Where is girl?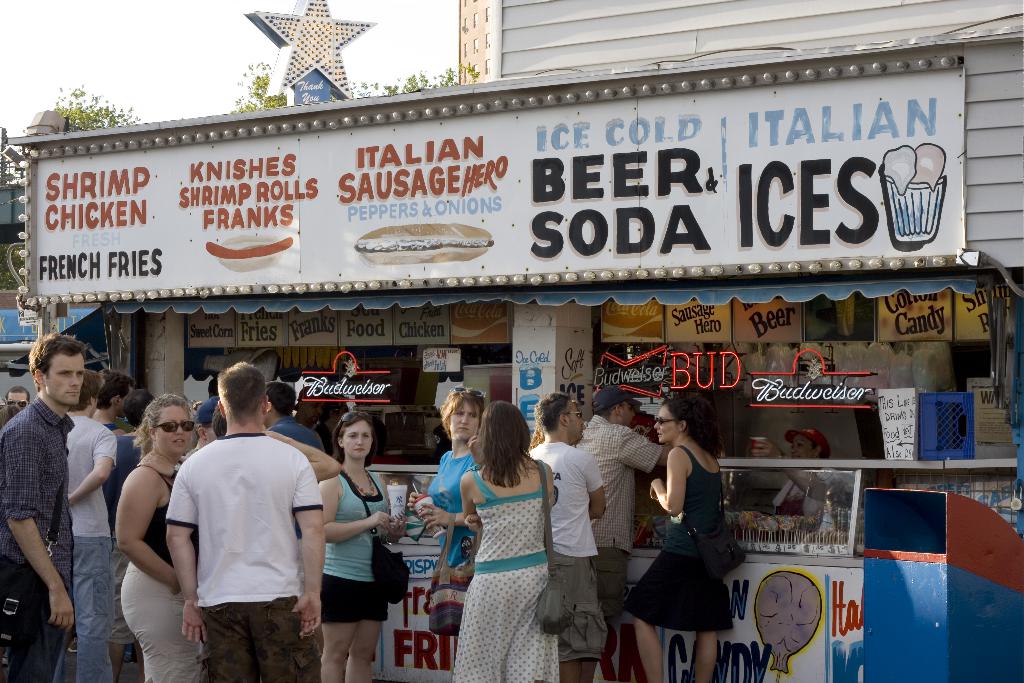
[316,411,411,682].
